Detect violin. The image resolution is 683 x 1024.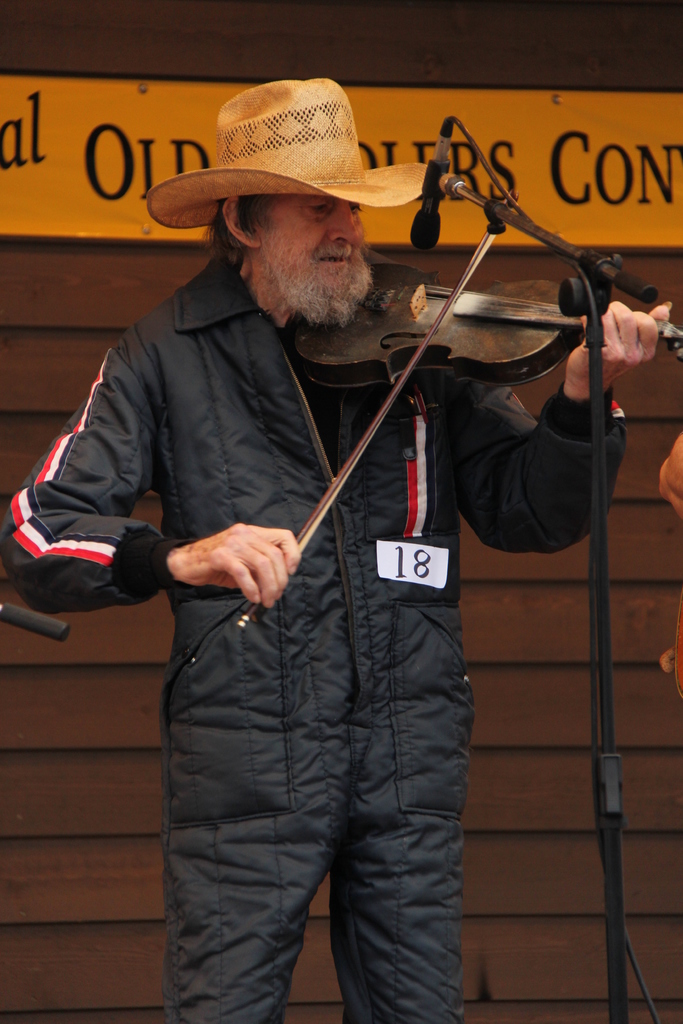
left=235, top=182, right=682, bottom=635.
